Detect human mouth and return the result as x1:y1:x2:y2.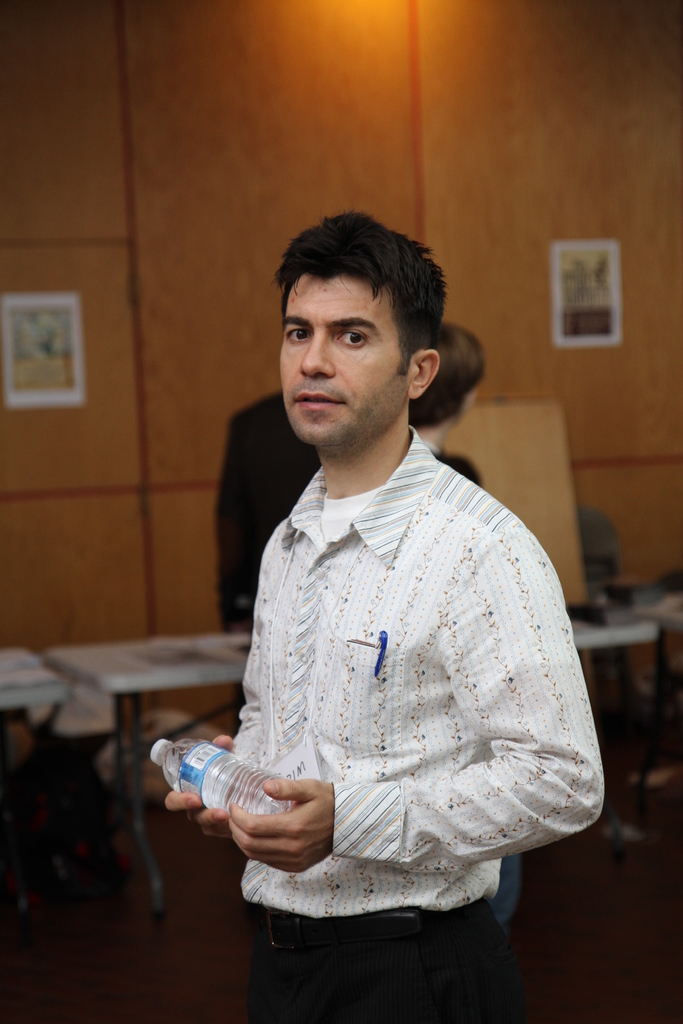
294:384:352:414.
